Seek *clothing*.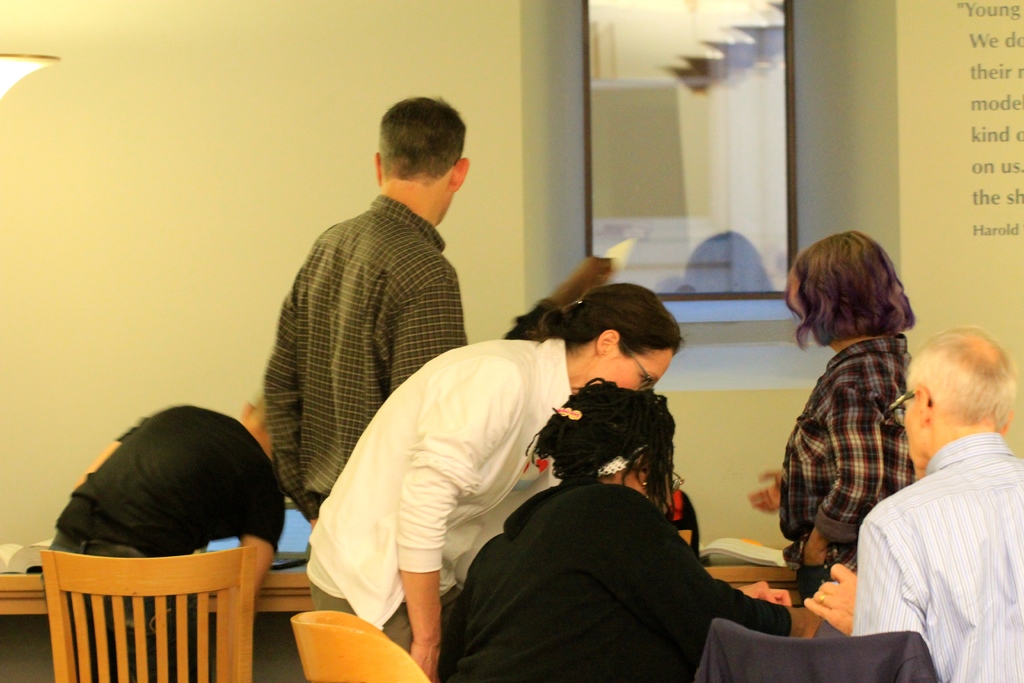
select_region(845, 432, 1023, 682).
